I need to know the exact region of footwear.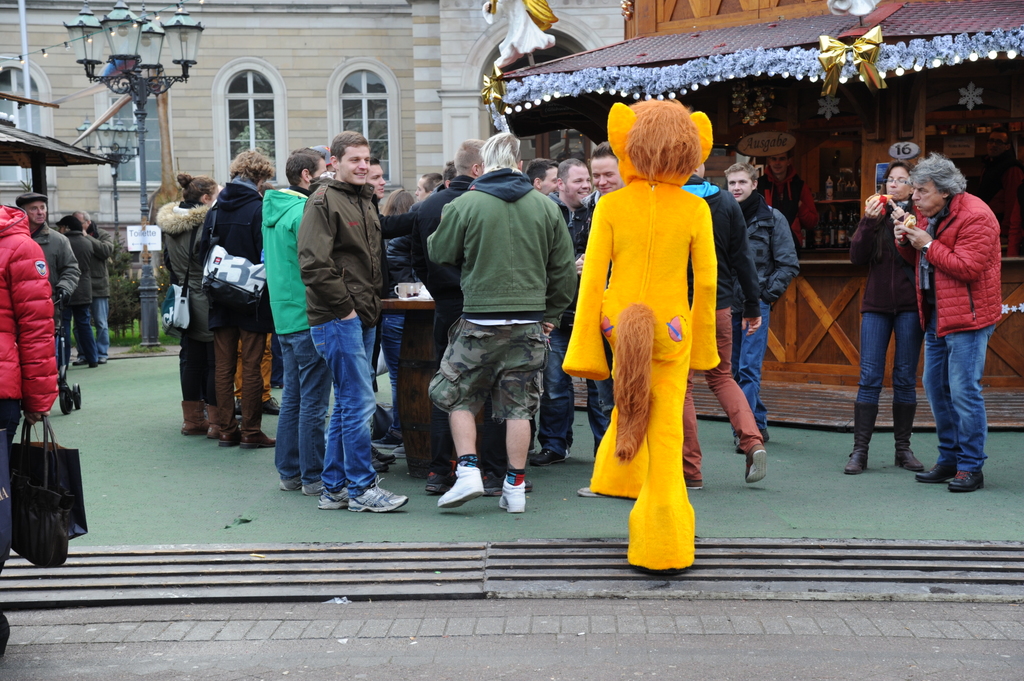
Region: 745, 445, 767, 486.
